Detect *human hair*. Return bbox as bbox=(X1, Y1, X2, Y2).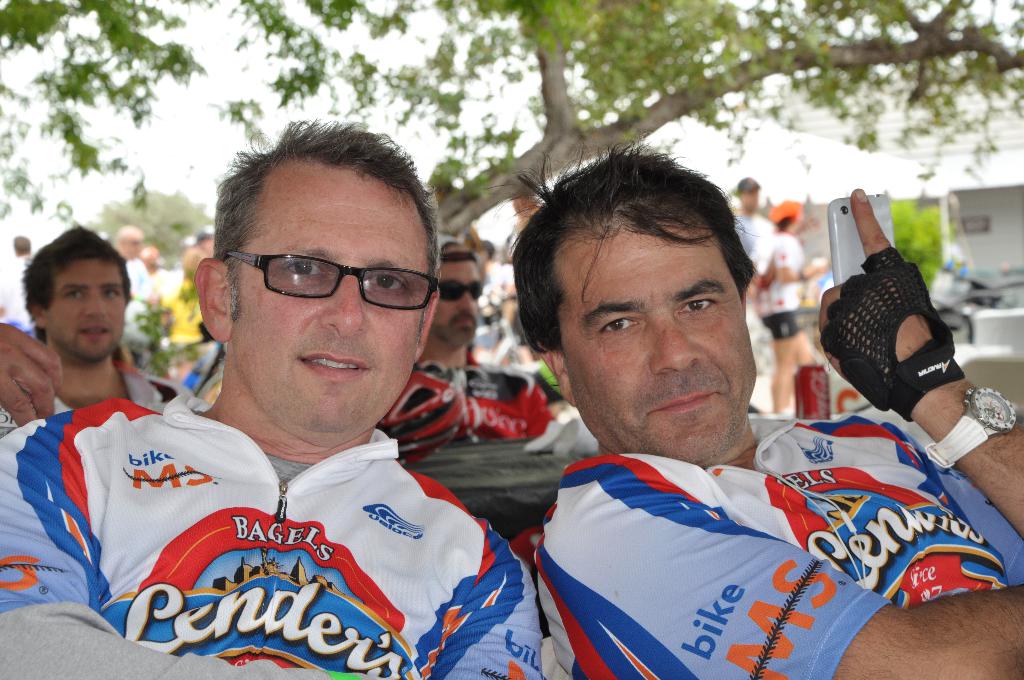
bbox=(520, 152, 756, 349).
